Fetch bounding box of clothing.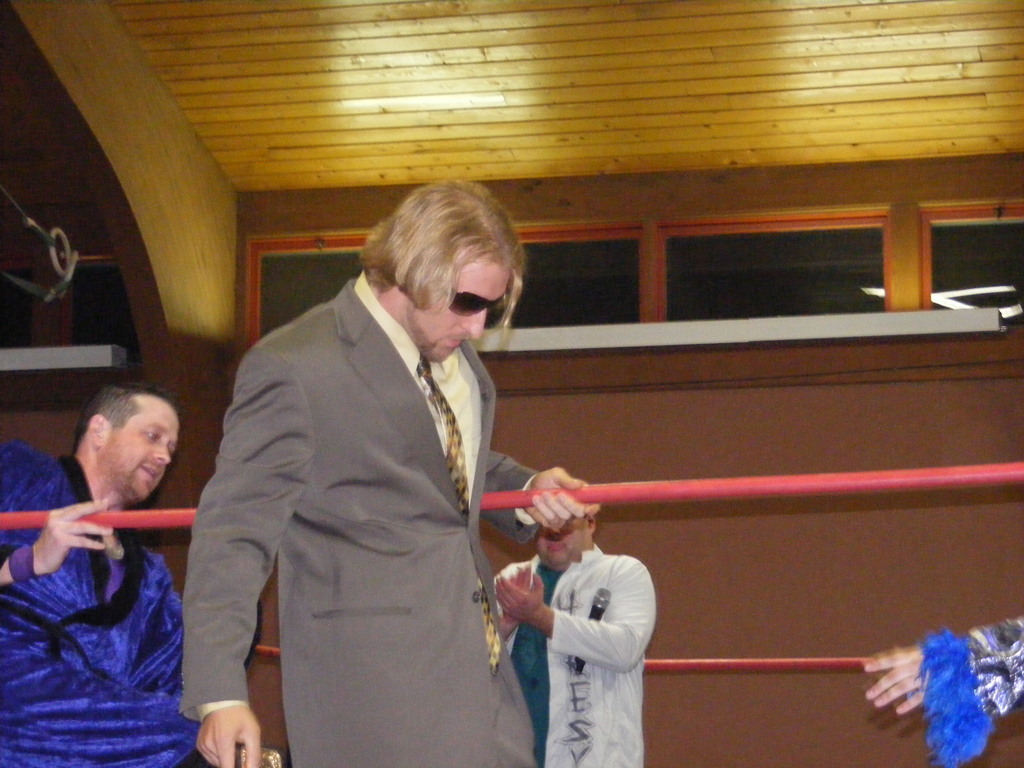
Bbox: bbox(916, 614, 1023, 767).
